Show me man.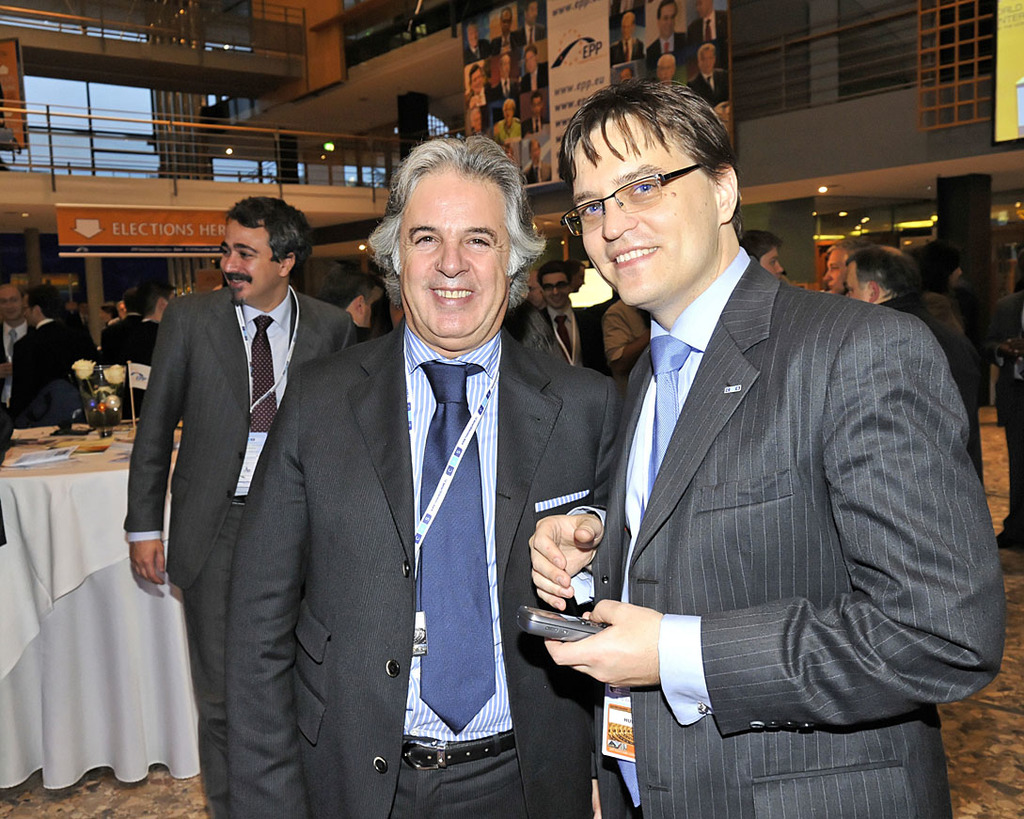
man is here: pyautogui.locateOnScreen(524, 94, 550, 138).
